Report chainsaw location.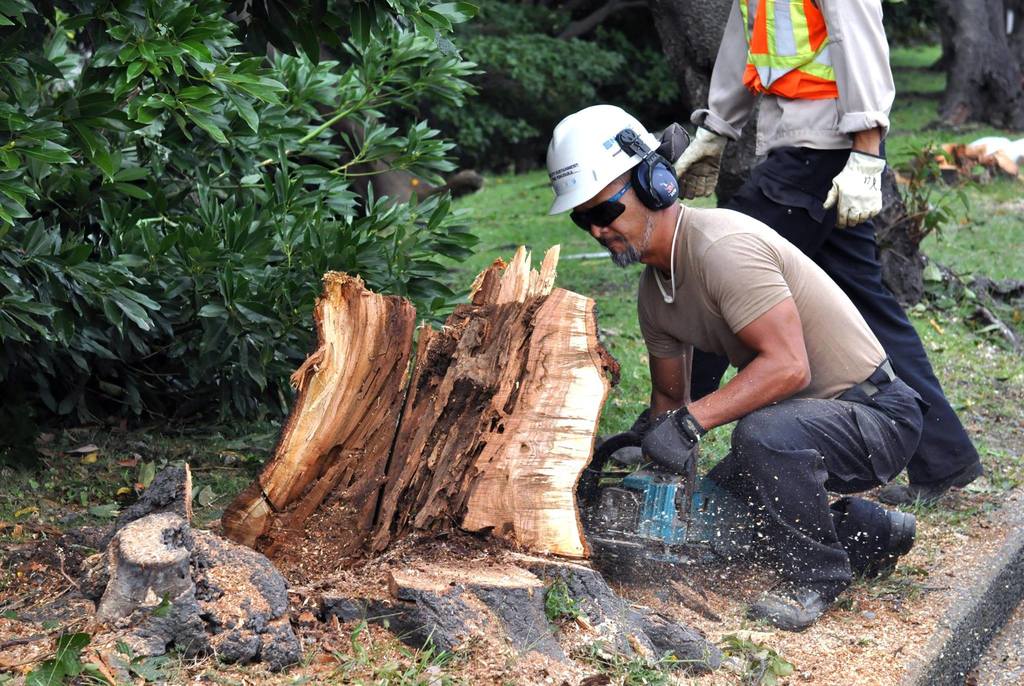
Report: l=577, t=429, r=755, b=581.
